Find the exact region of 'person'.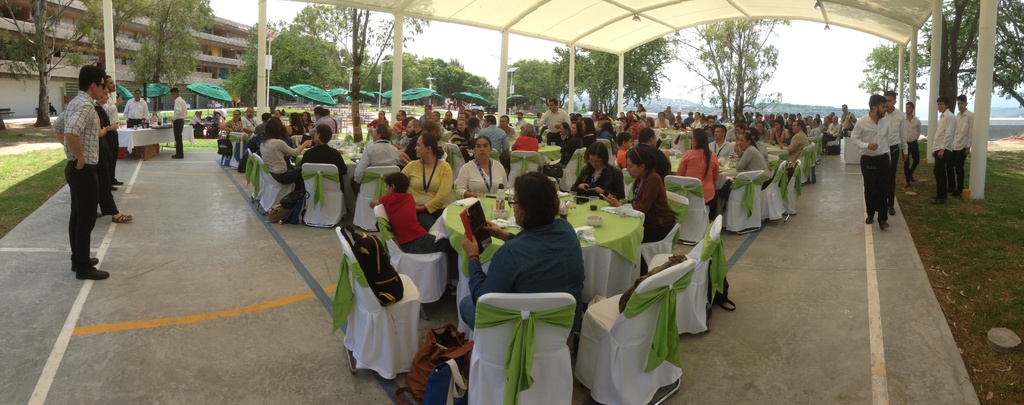
Exact region: BBox(546, 99, 583, 147).
